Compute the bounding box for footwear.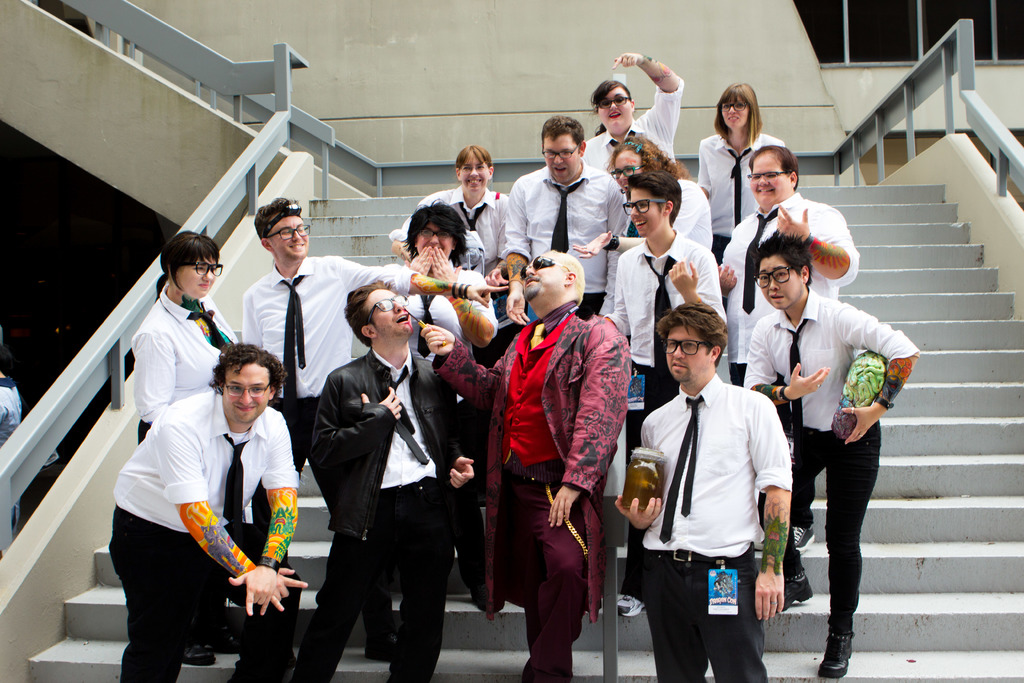
{"x1": 817, "y1": 631, "x2": 852, "y2": 679}.
